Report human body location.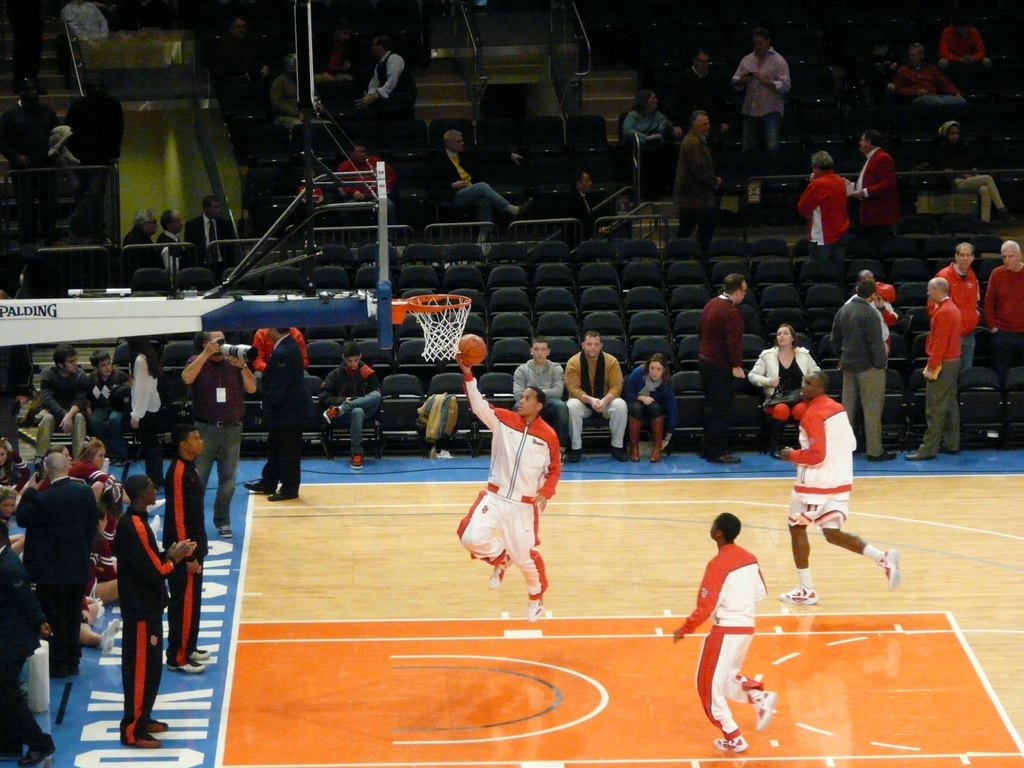
Report: pyautogui.locateOnScreen(669, 48, 731, 155).
